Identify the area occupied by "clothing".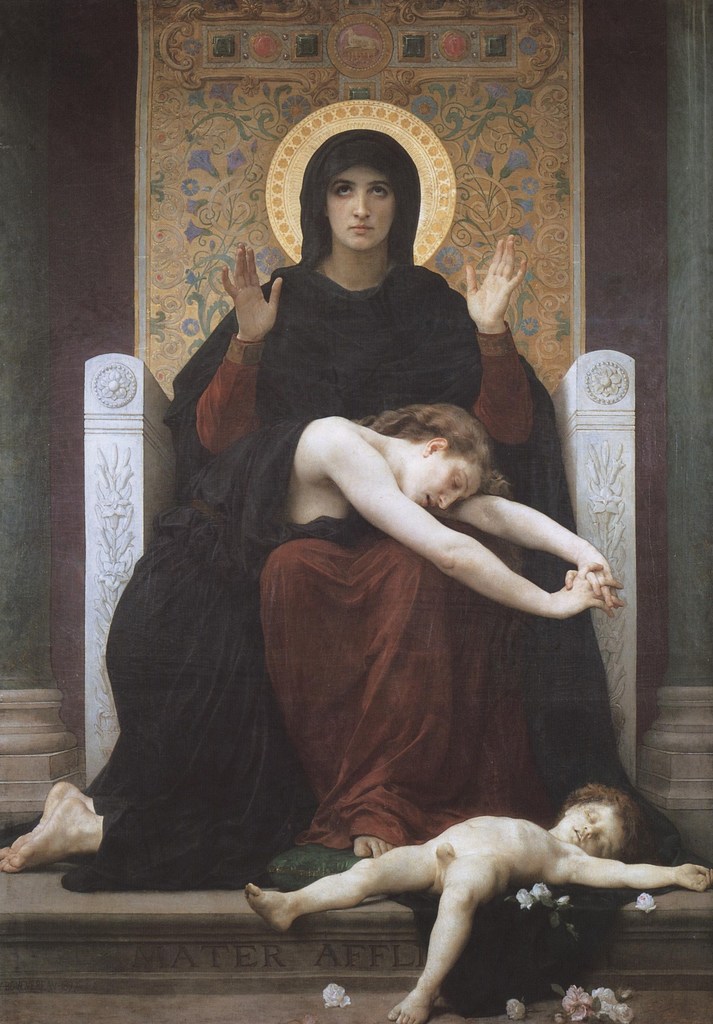
Area: crop(0, 417, 359, 897).
